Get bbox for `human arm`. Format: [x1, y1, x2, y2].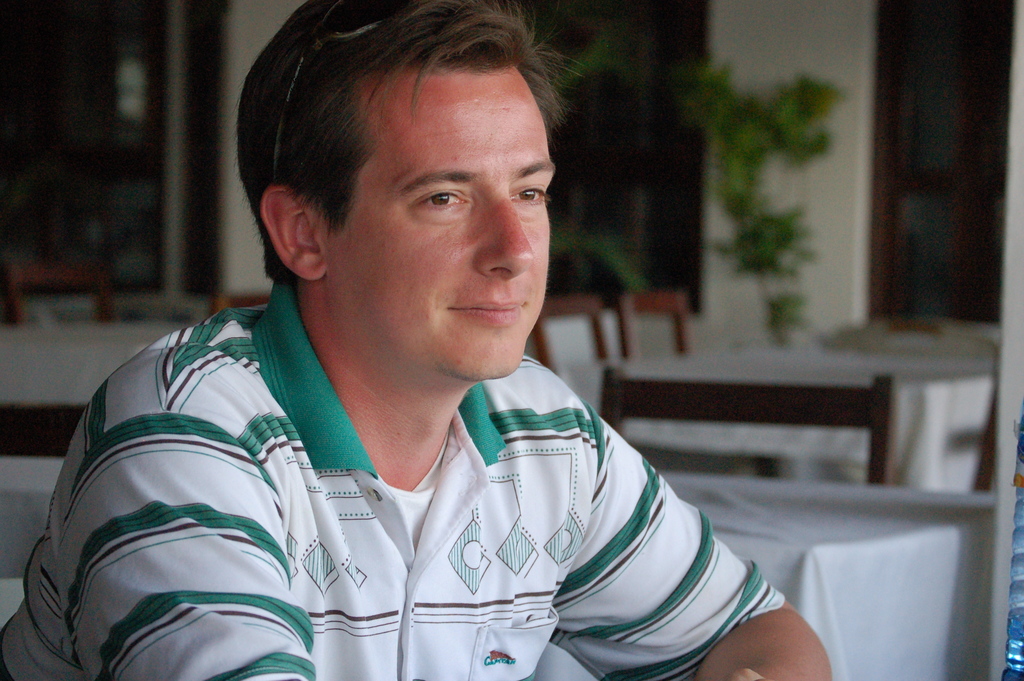
[480, 394, 815, 671].
